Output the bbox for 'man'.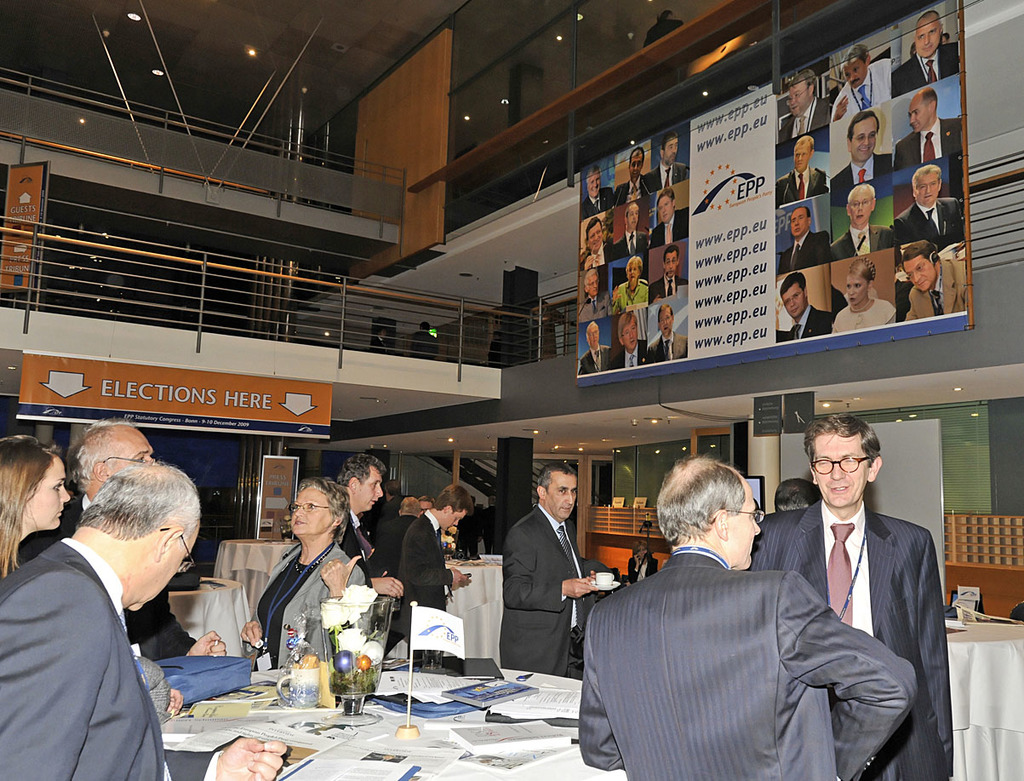
BBox(575, 317, 611, 371).
